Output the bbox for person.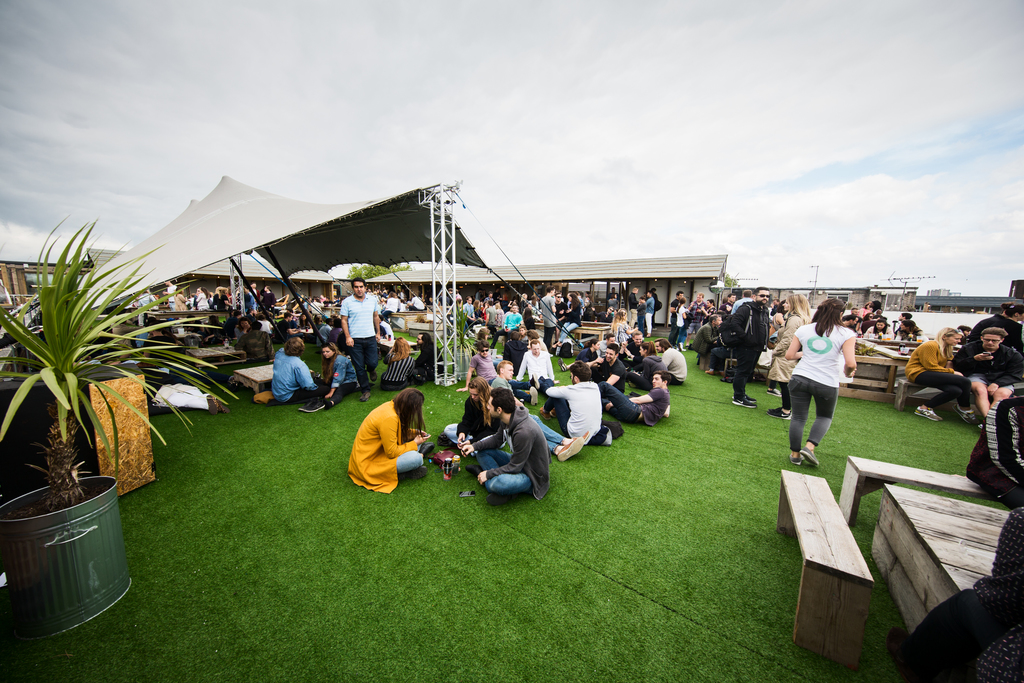
<box>797,309,865,487</box>.
